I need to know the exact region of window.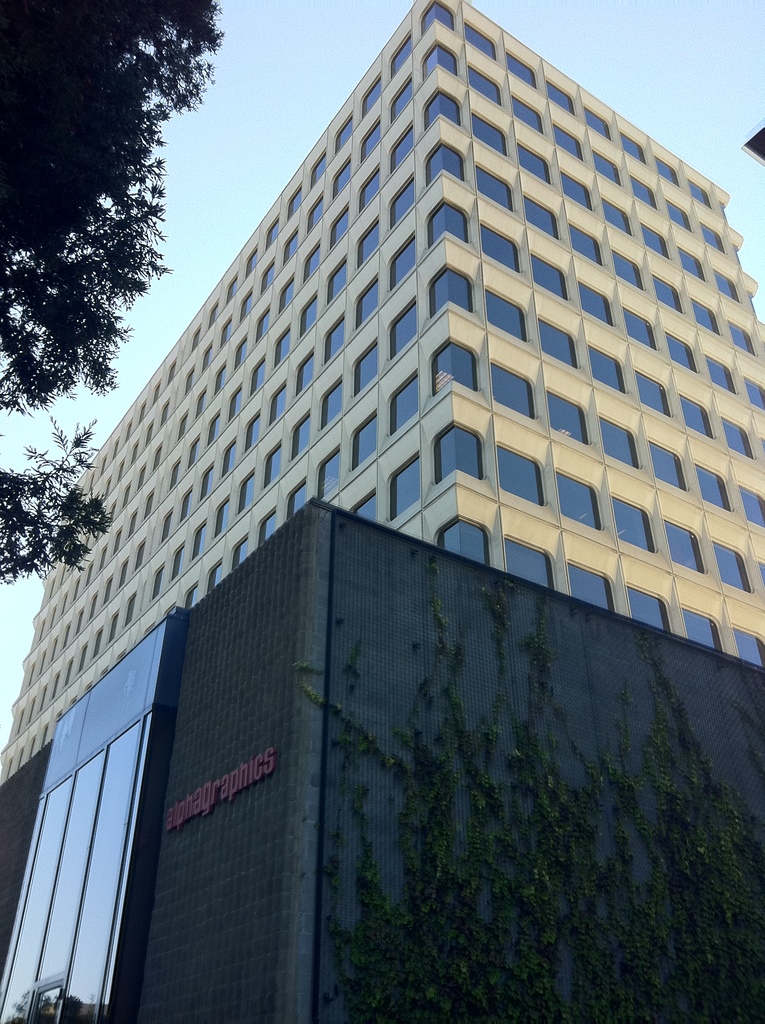
Region: (x1=123, y1=594, x2=135, y2=627).
